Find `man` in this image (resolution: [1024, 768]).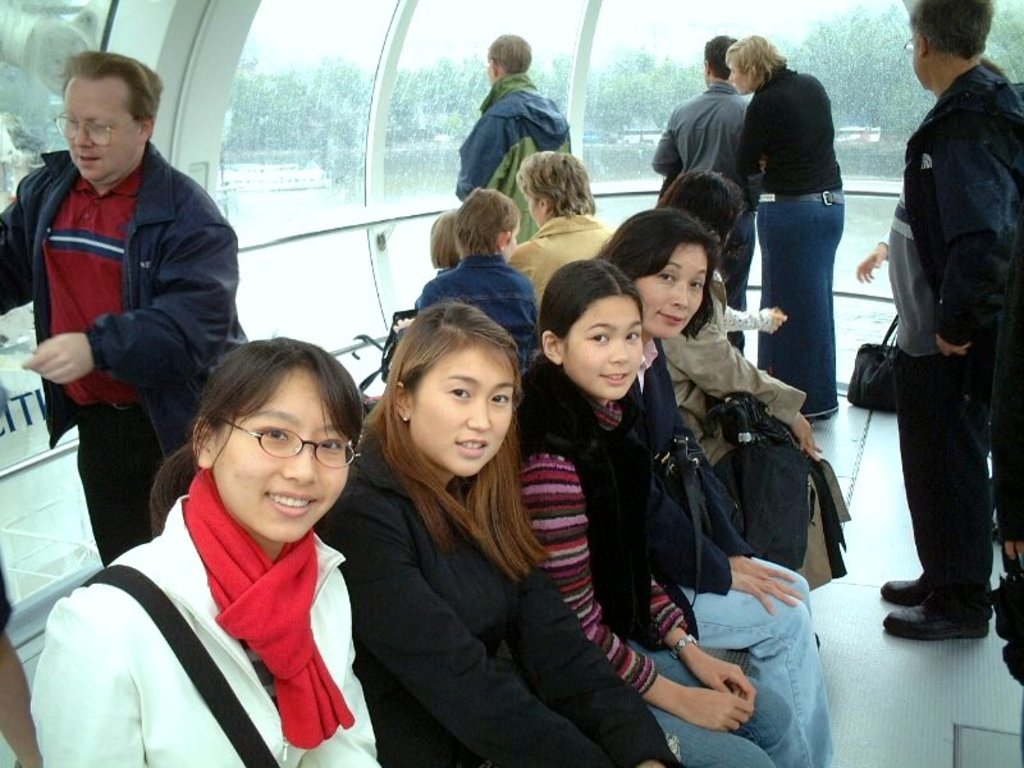
456,42,564,278.
